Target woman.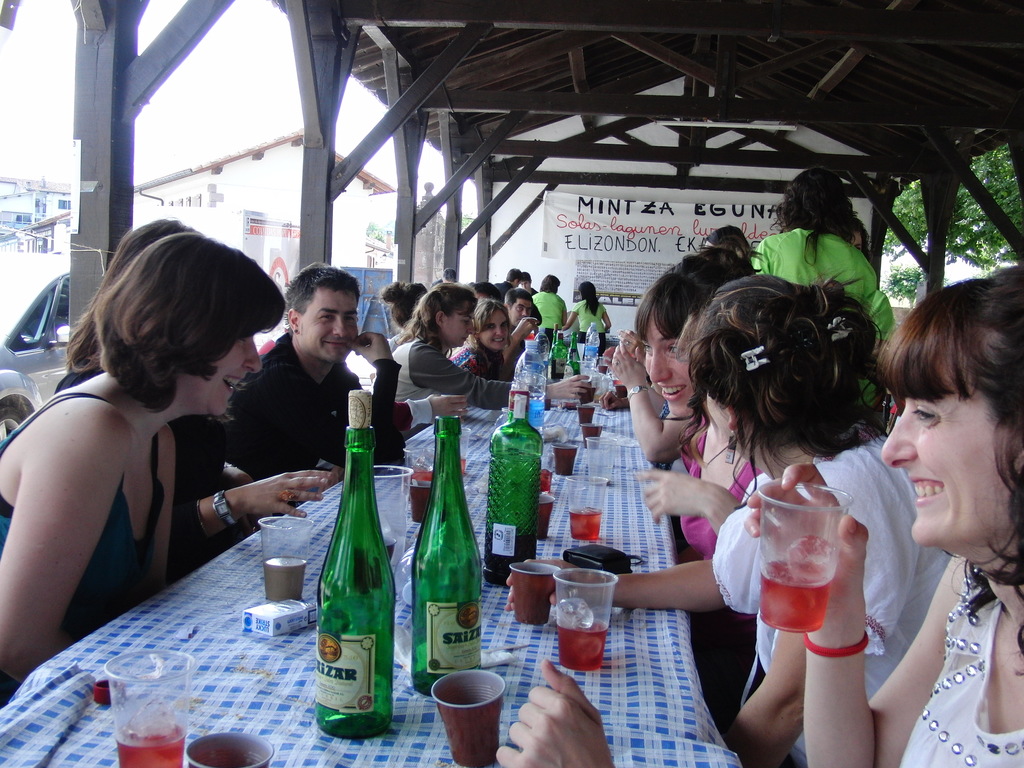
Target region: x1=526, y1=270, x2=570, y2=348.
